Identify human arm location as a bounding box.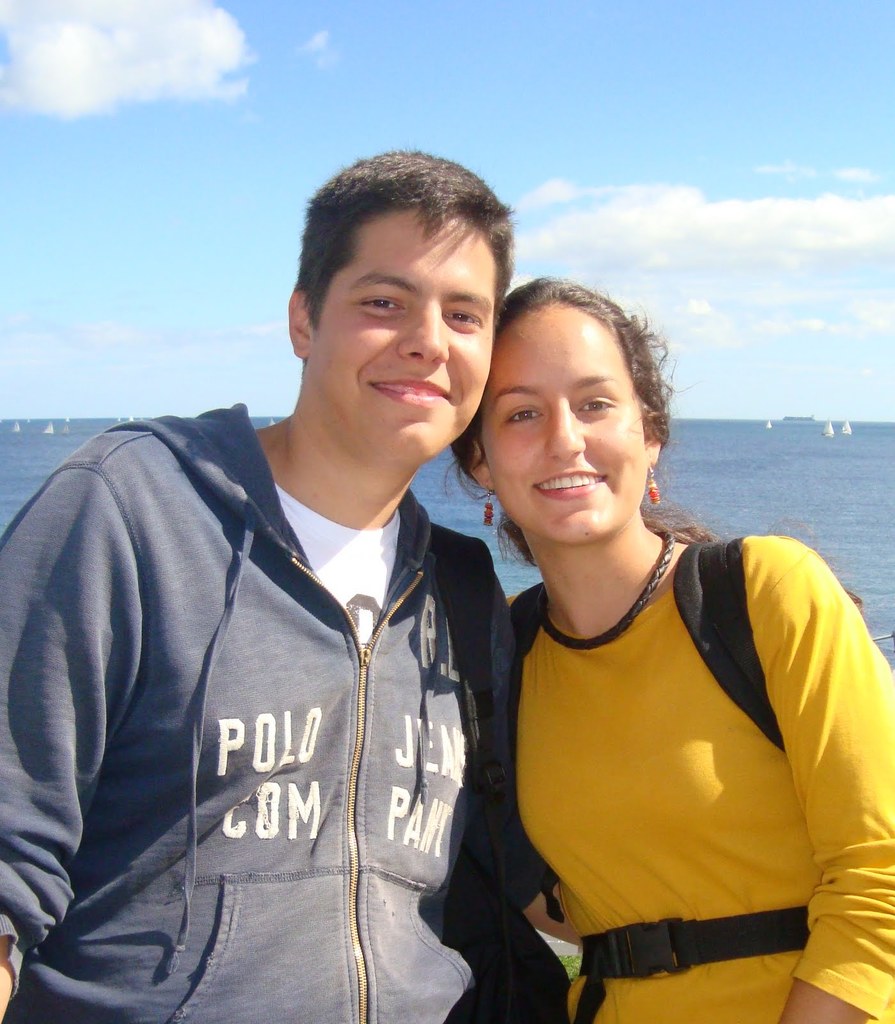
(0, 417, 133, 1023).
